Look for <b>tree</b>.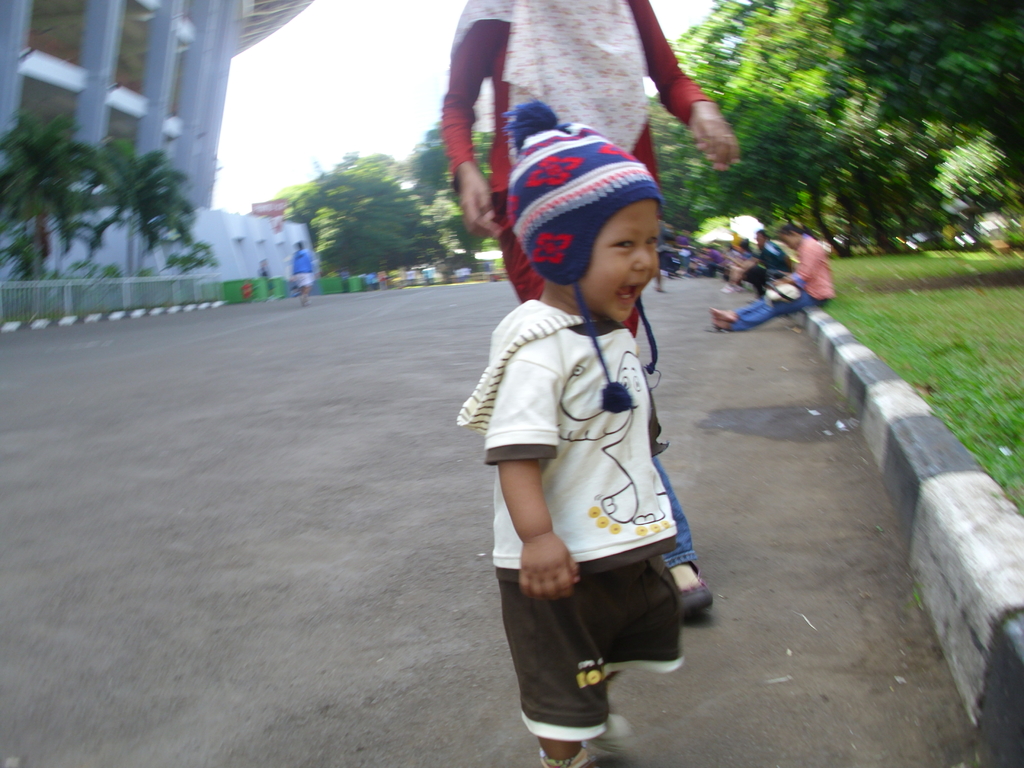
Found: locate(402, 108, 497, 282).
